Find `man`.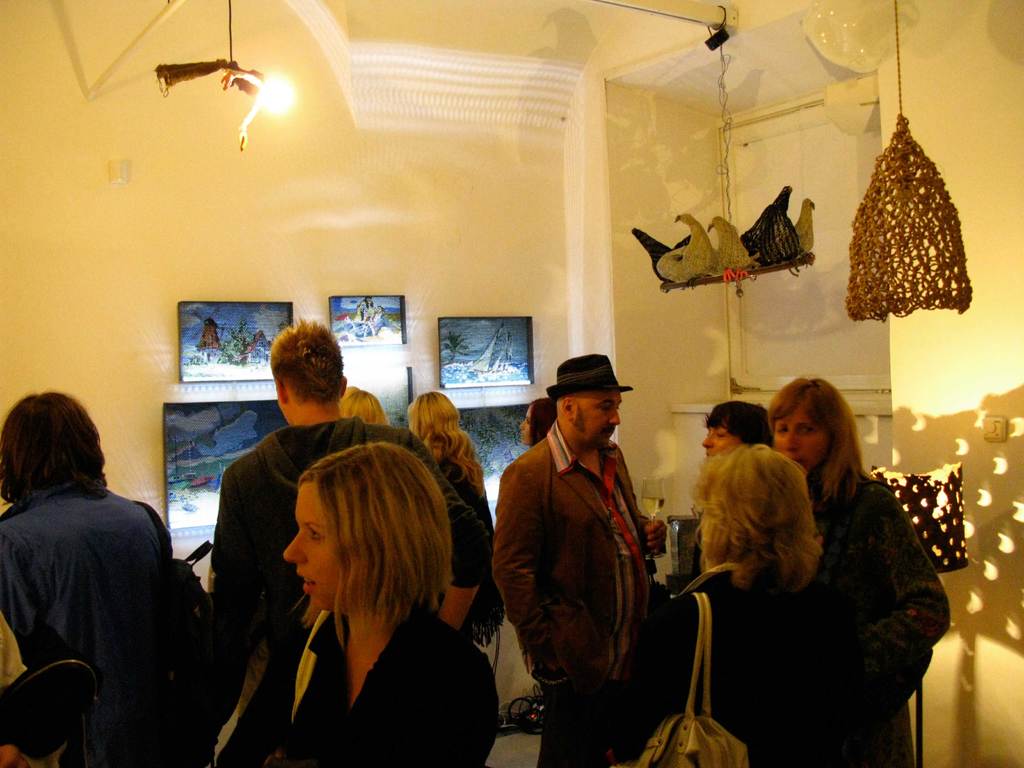
Rect(490, 340, 682, 747).
